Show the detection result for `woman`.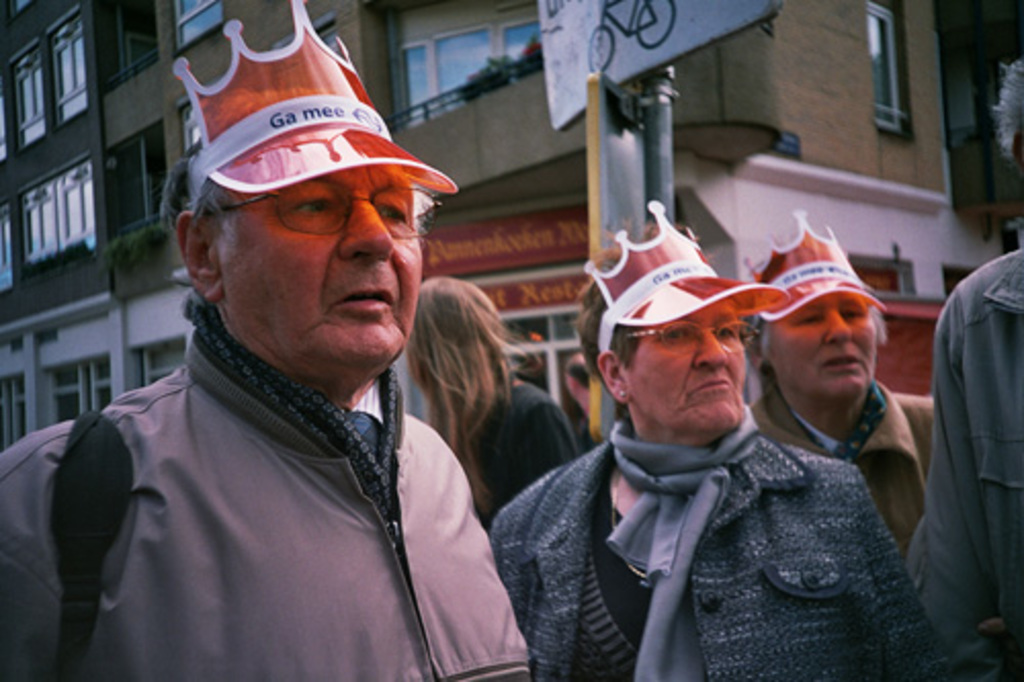
<region>399, 276, 580, 526</region>.
